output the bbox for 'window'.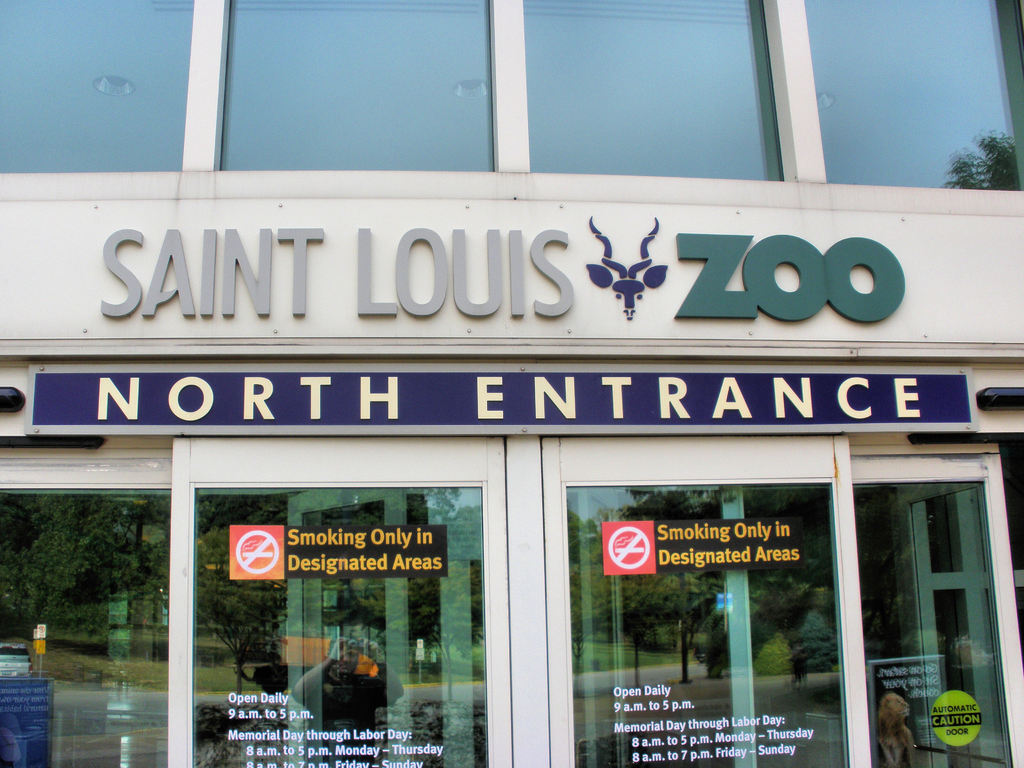
bbox=[191, 483, 486, 767].
